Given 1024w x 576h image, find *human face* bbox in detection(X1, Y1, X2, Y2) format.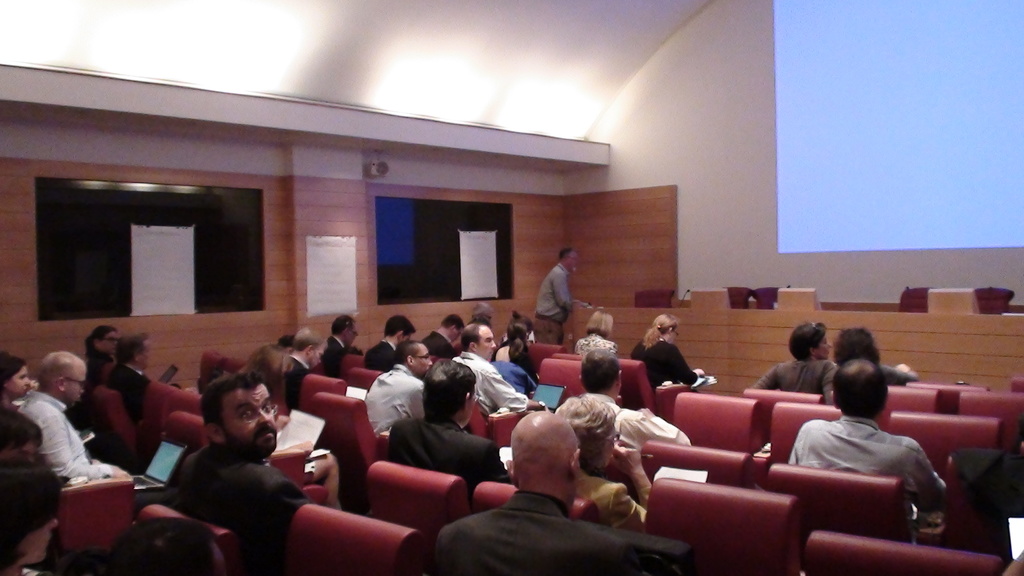
detection(410, 346, 431, 374).
